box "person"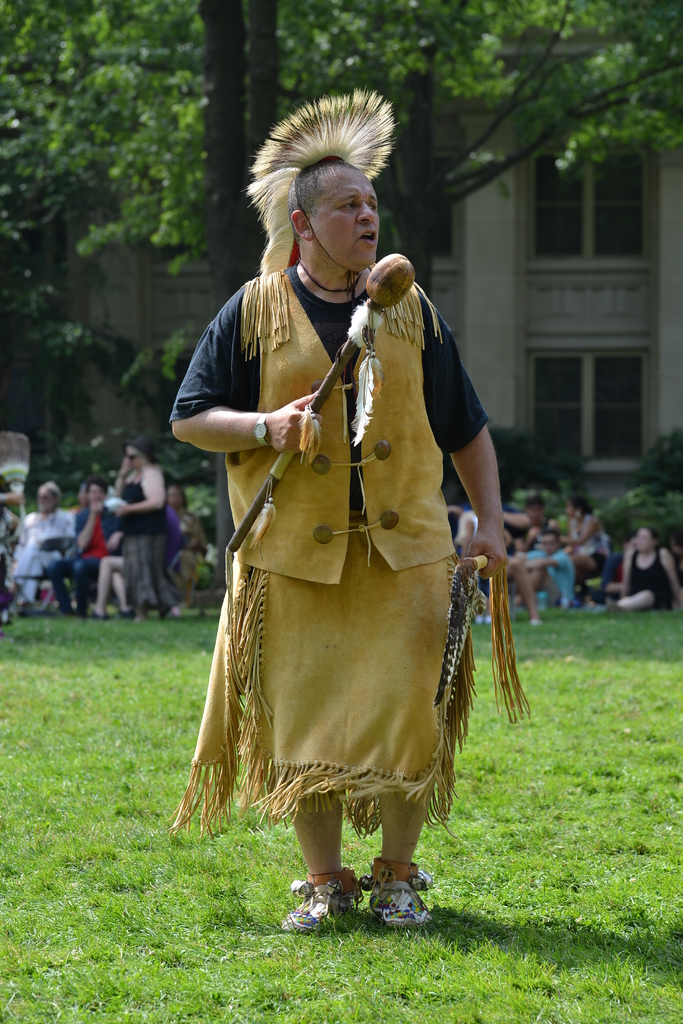
locate(168, 100, 511, 989)
